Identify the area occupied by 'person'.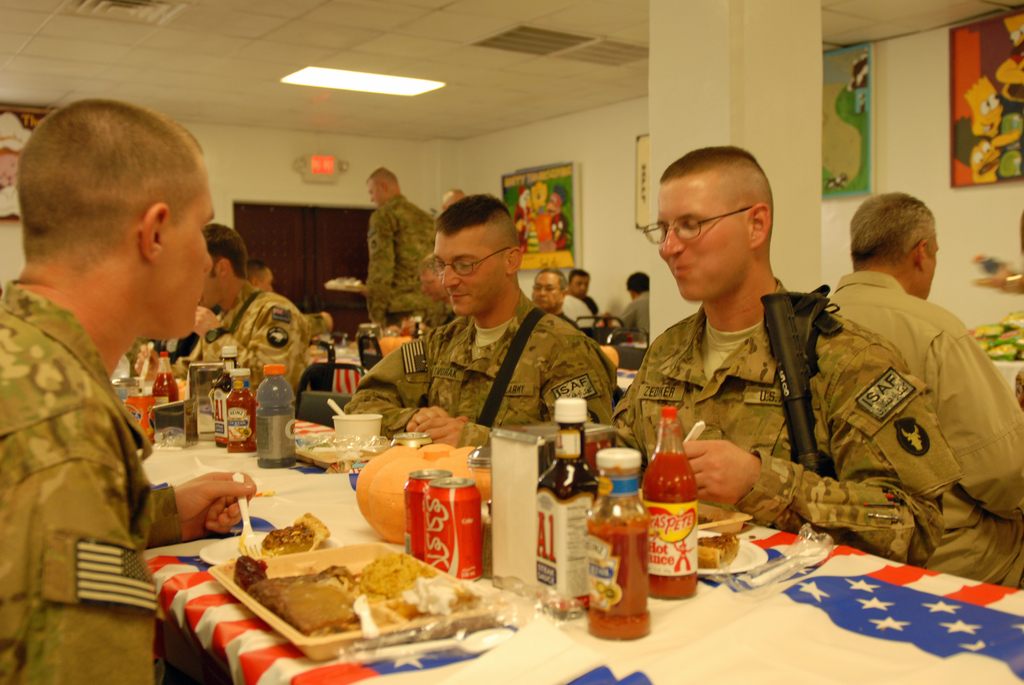
Area: [565, 258, 608, 322].
